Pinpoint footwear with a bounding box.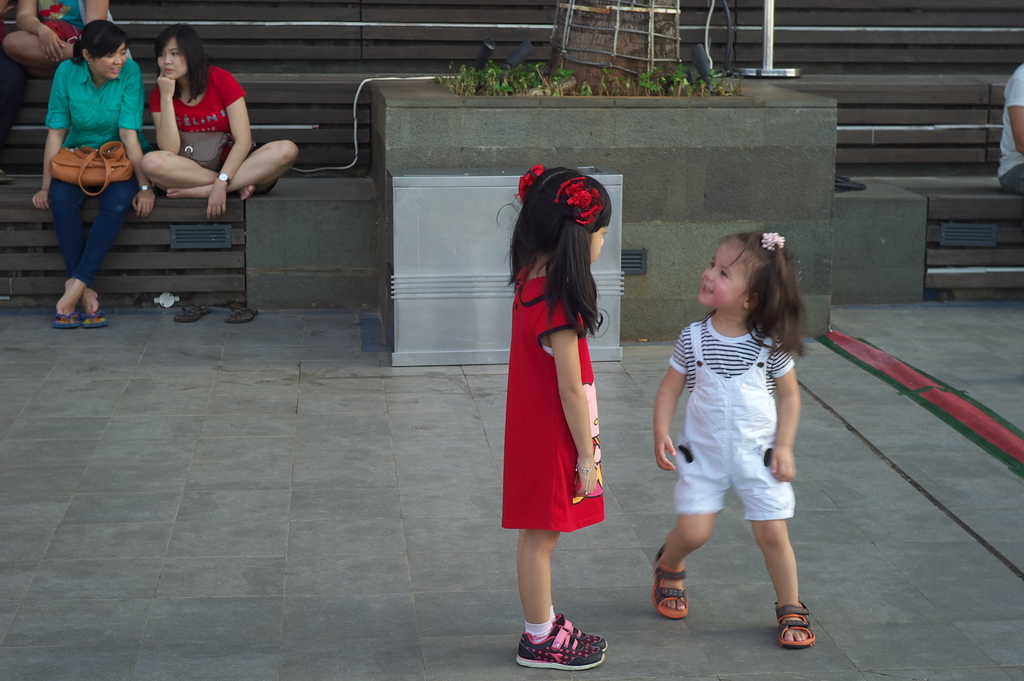
(54, 312, 80, 331).
